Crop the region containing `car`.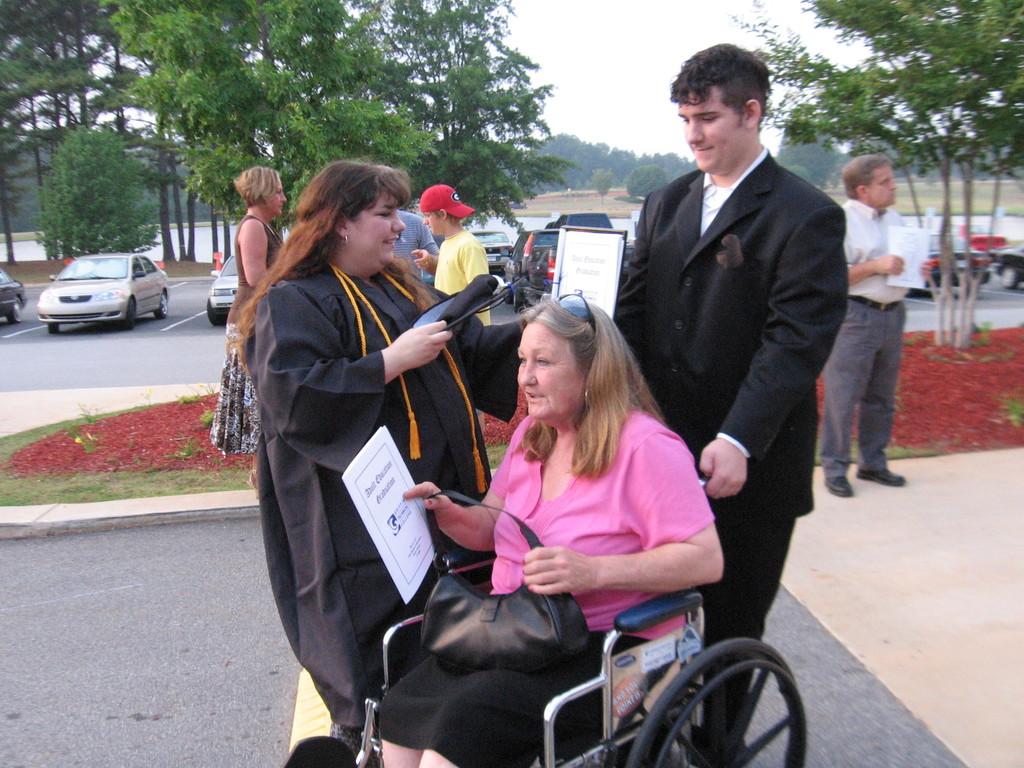
Crop region: [x1=42, y1=252, x2=170, y2=335].
